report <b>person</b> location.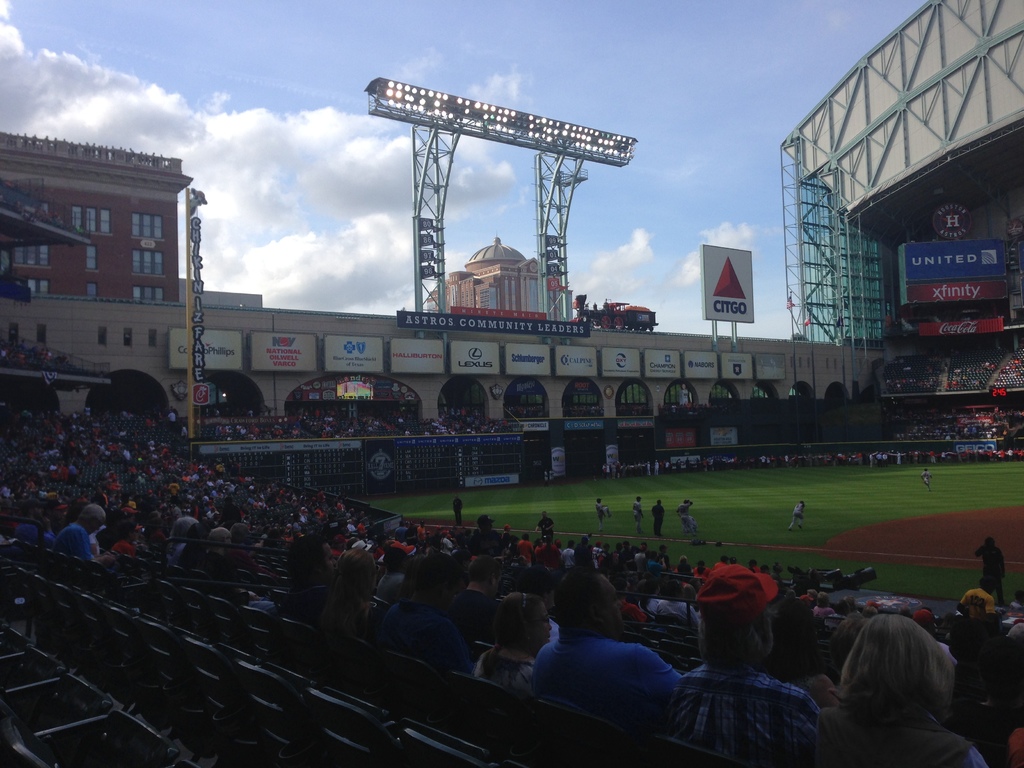
Report: <box>69,462,81,484</box>.
